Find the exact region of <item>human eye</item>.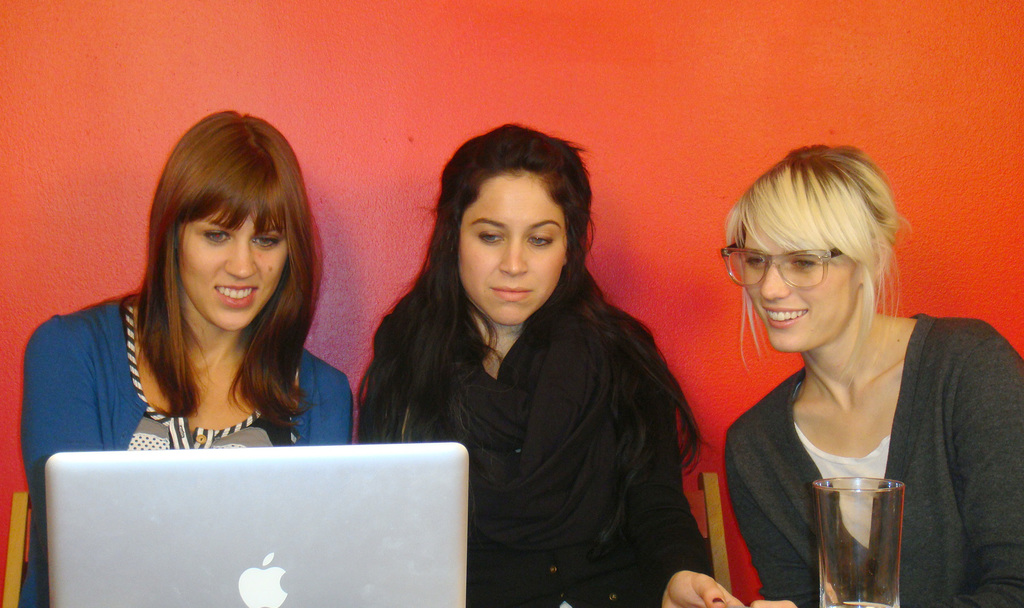
Exact region: bbox=(200, 228, 234, 246).
